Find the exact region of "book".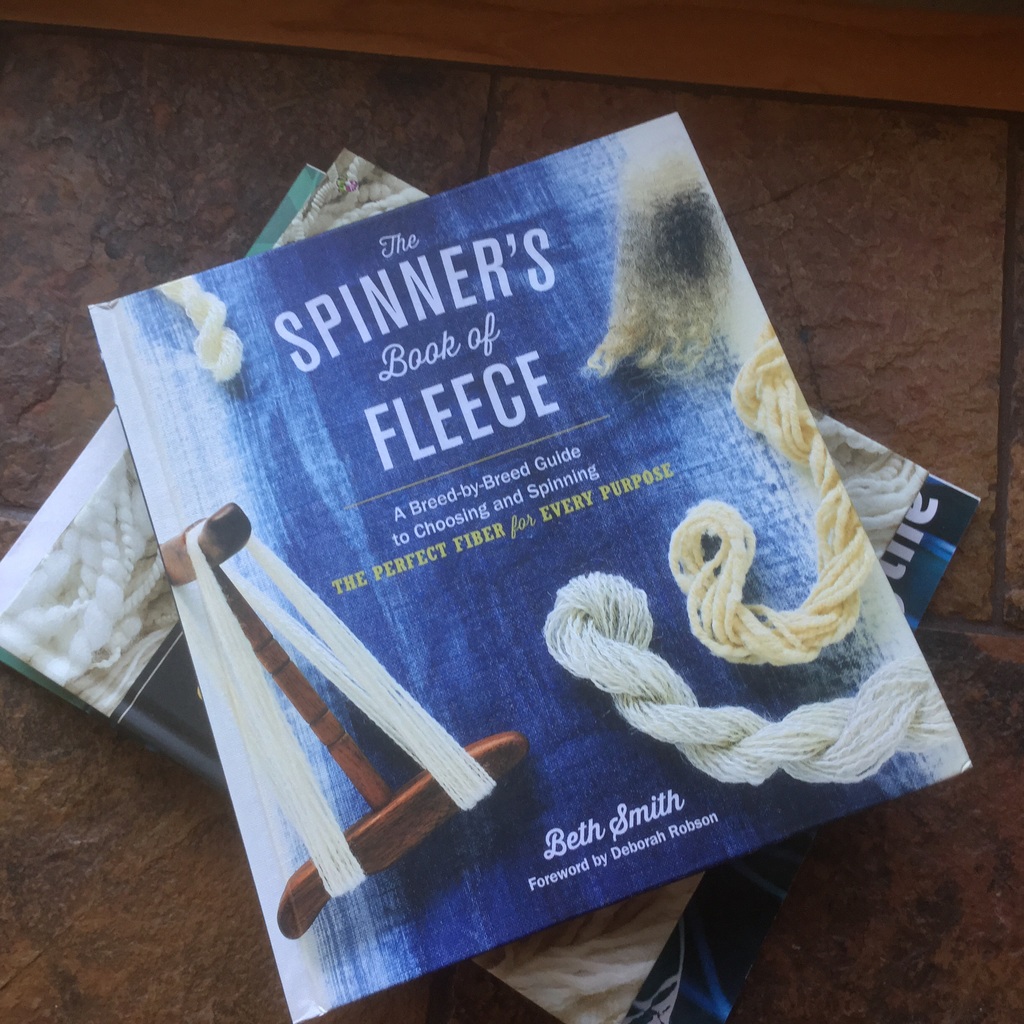
Exact region: rect(0, 160, 987, 1023).
